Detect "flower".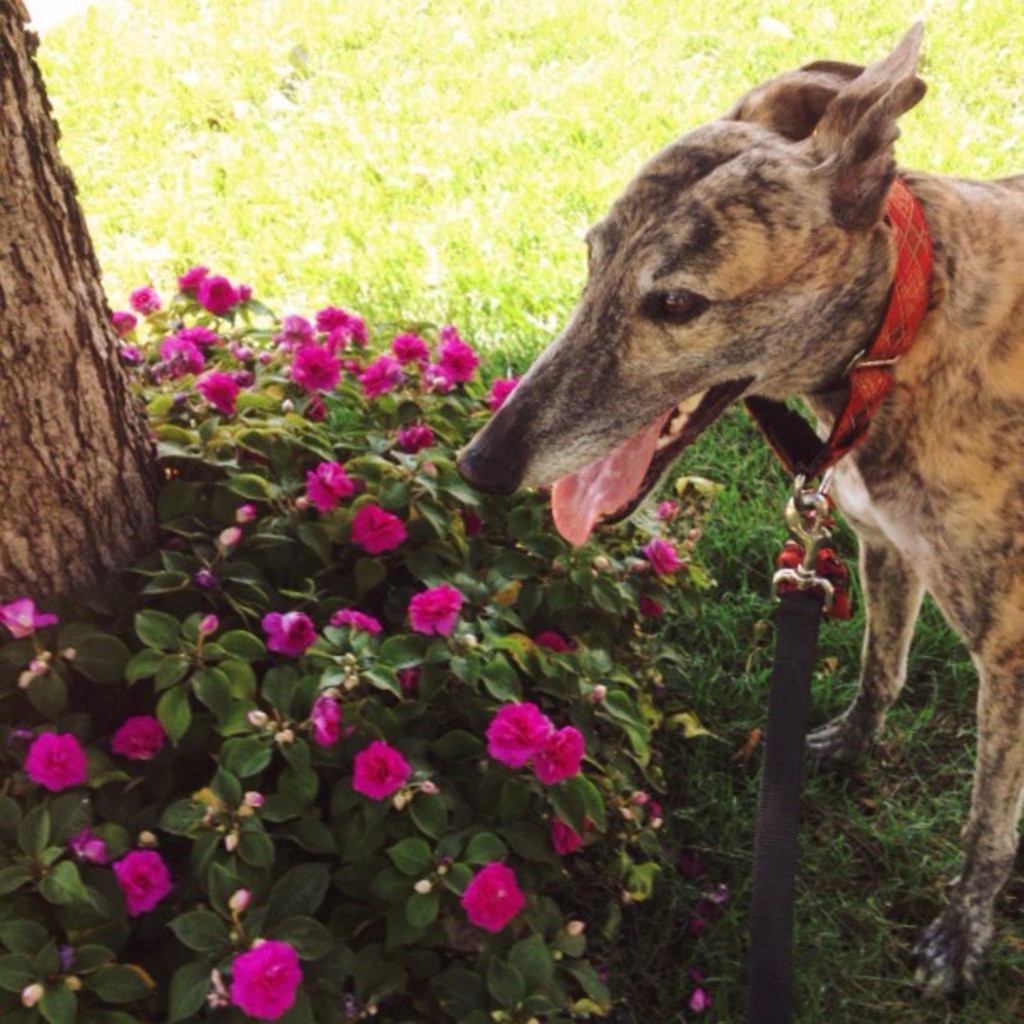
Detected at BBox(305, 460, 350, 509).
